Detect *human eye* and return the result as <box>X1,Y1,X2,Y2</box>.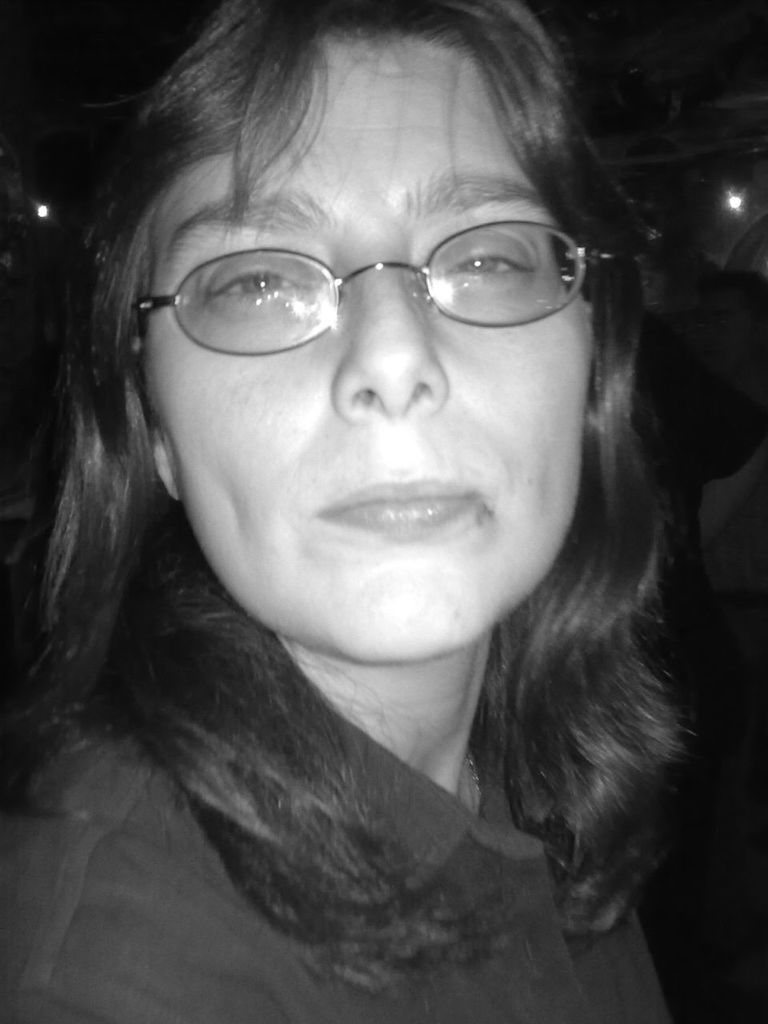
<box>197,251,313,318</box>.
